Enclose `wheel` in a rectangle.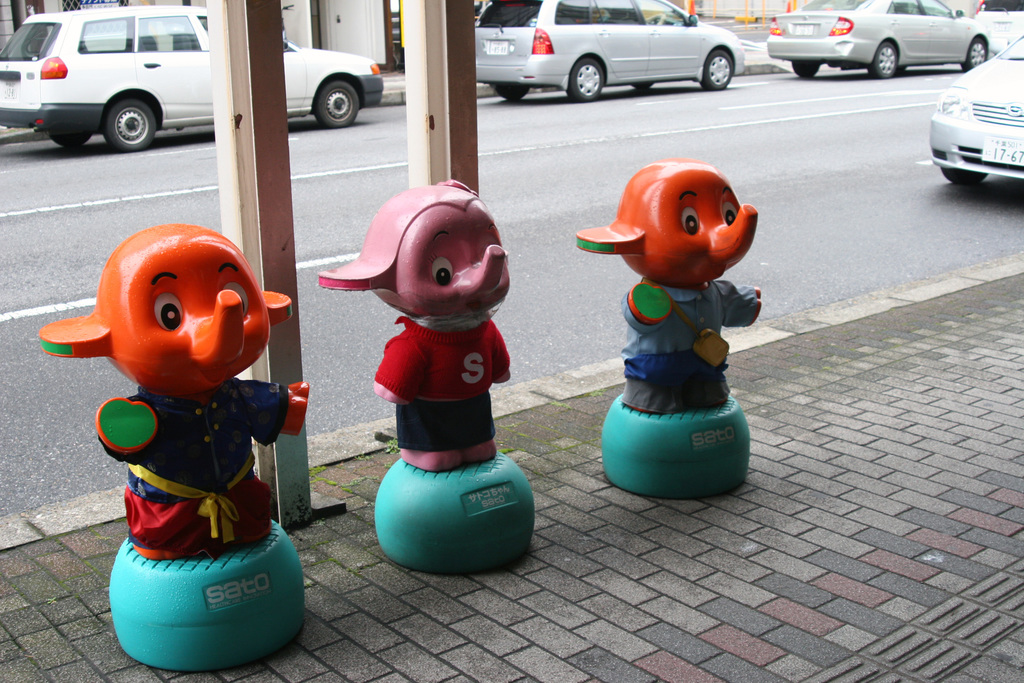
[568, 60, 602, 101].
